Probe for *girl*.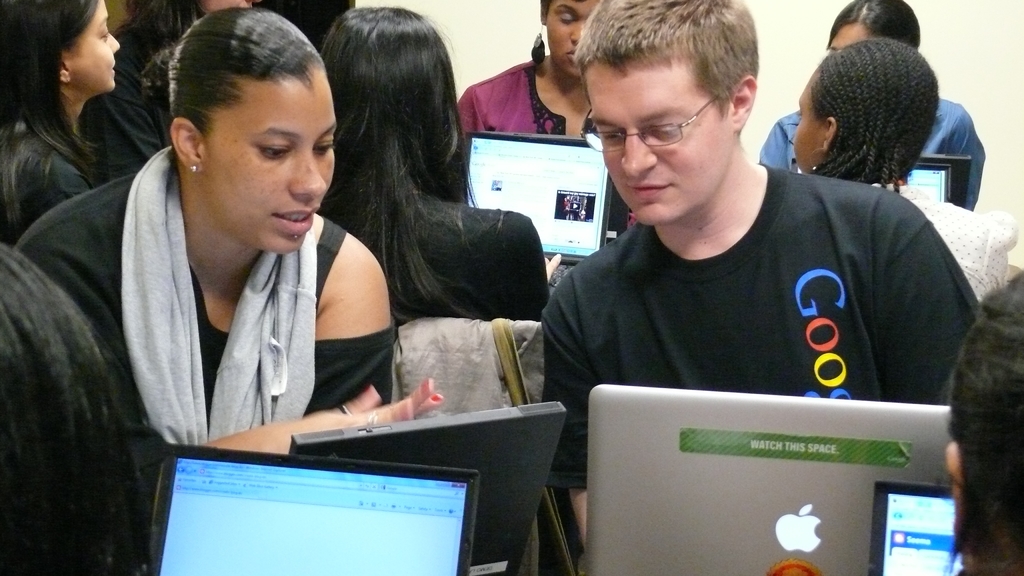
Probe result: 0 0 122 245.
